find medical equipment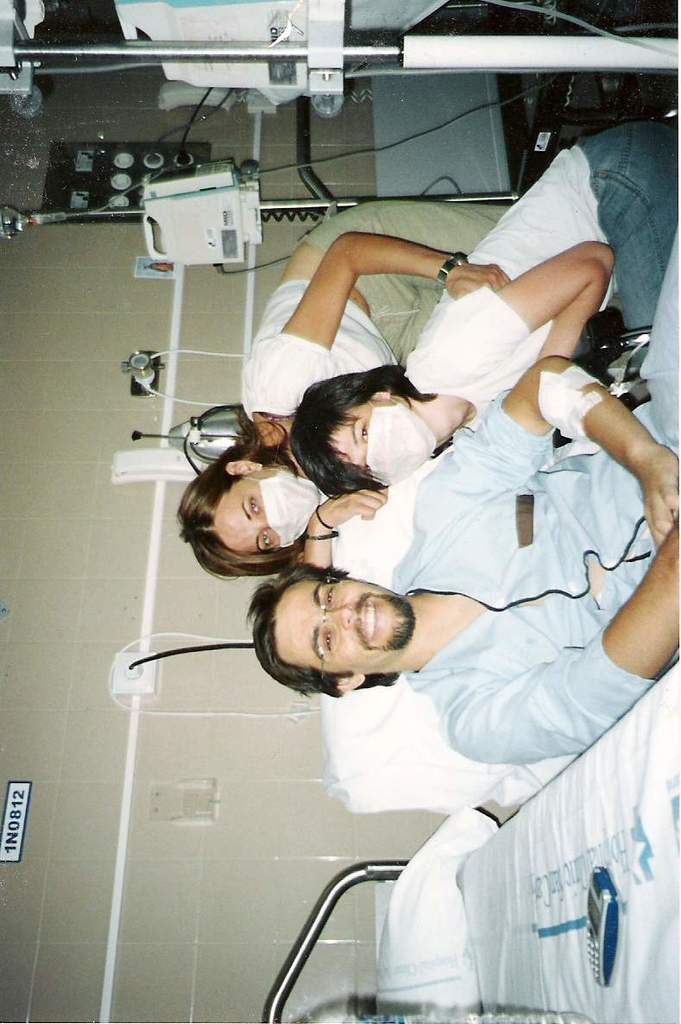
0:0:680:116
